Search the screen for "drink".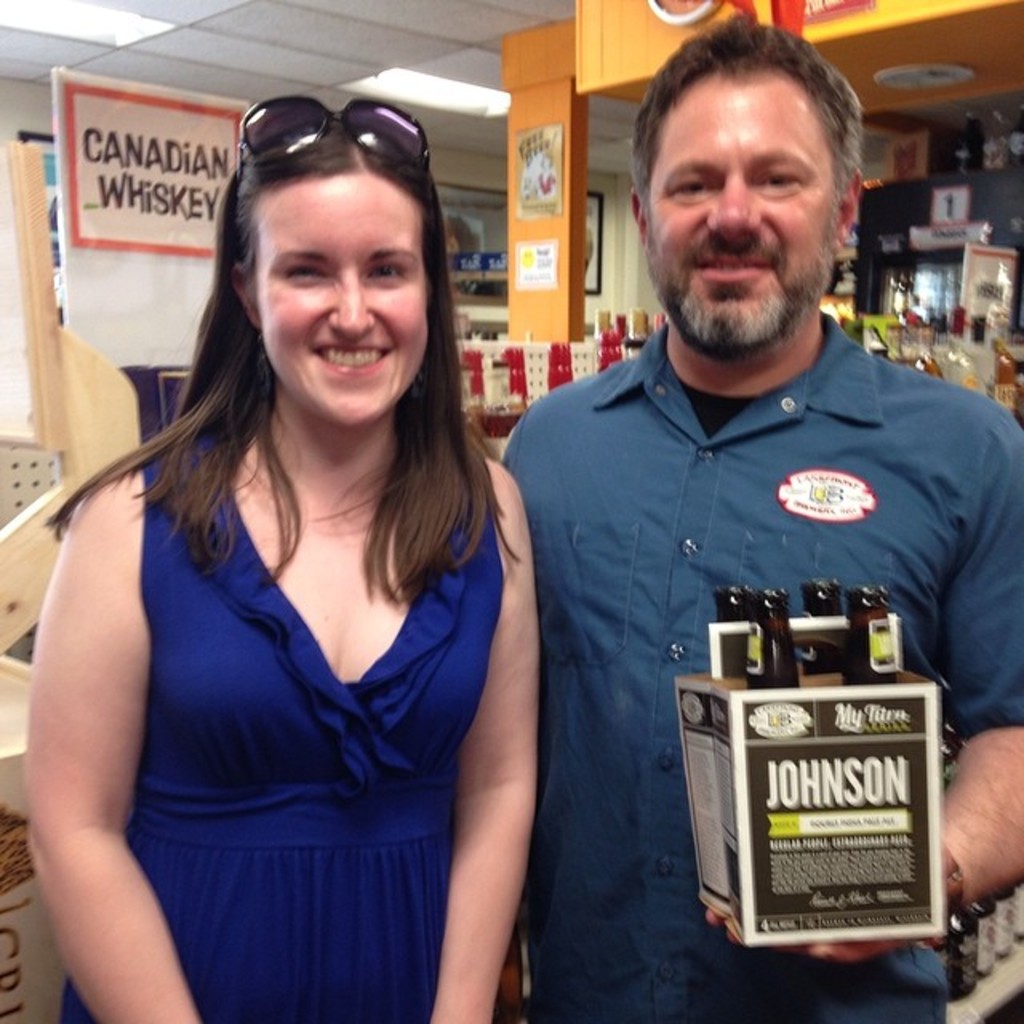
Found at <region>843, 586, 898, 685</region>.
